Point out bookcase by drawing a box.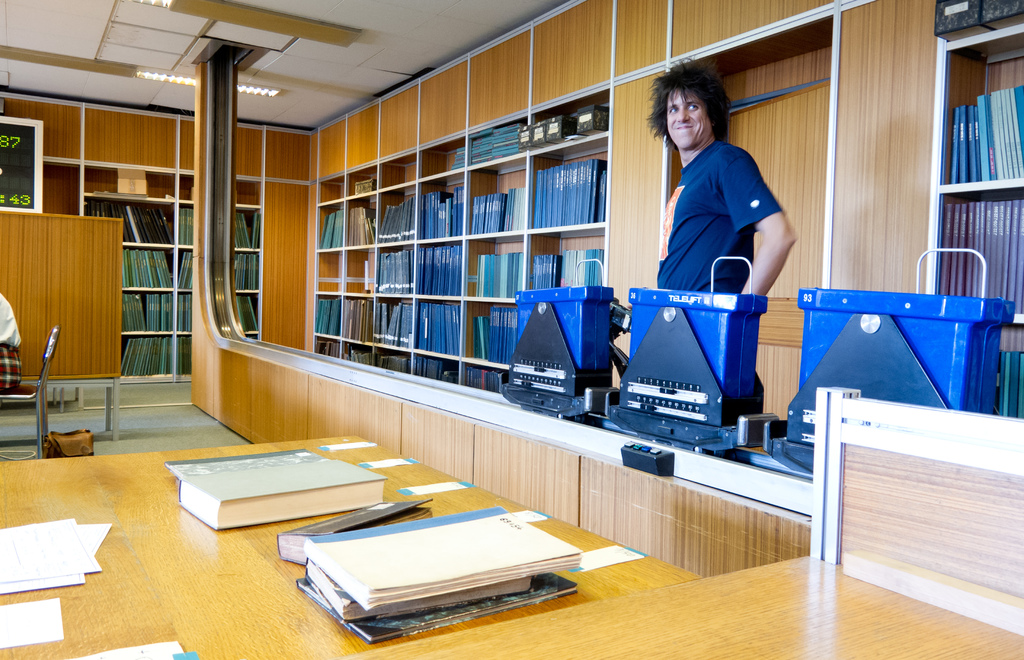
(83,165,264,388).
